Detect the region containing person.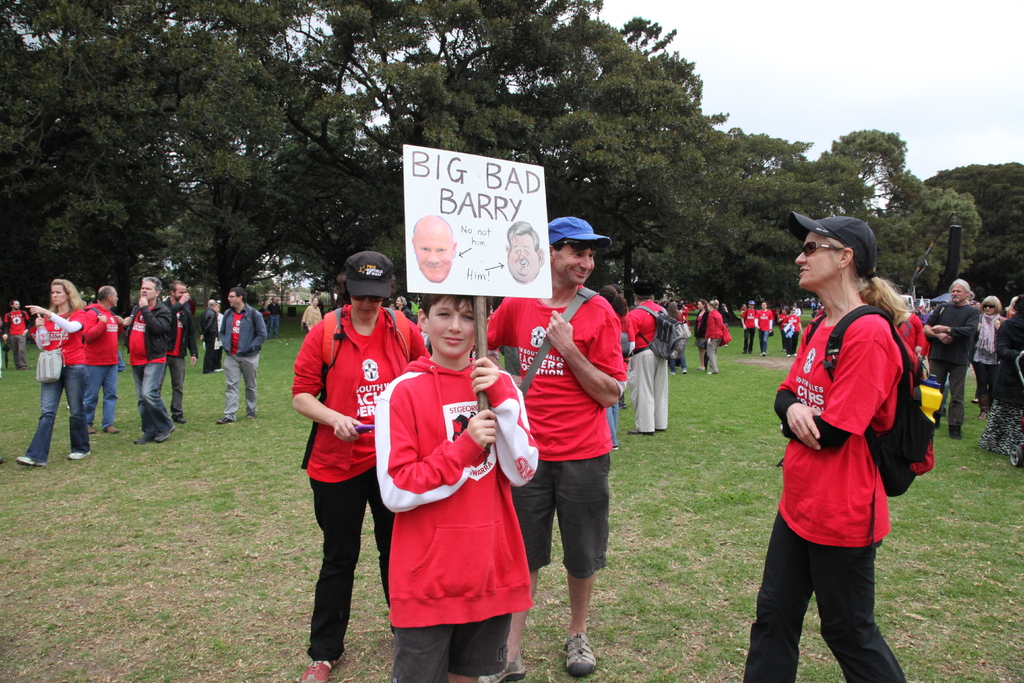
bbox=(476, 217, 627, 682).
